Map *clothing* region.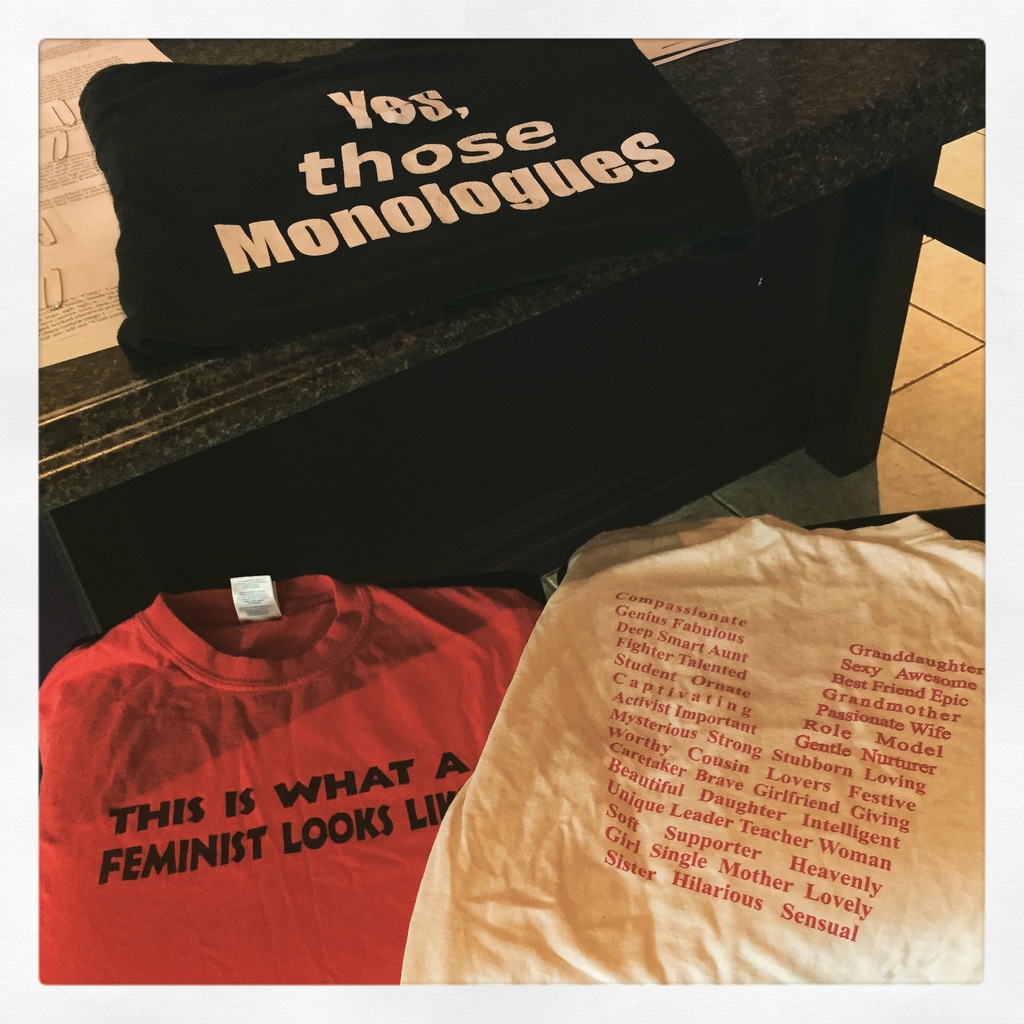
Mapped to bbox(401, 503, 994, 998).
